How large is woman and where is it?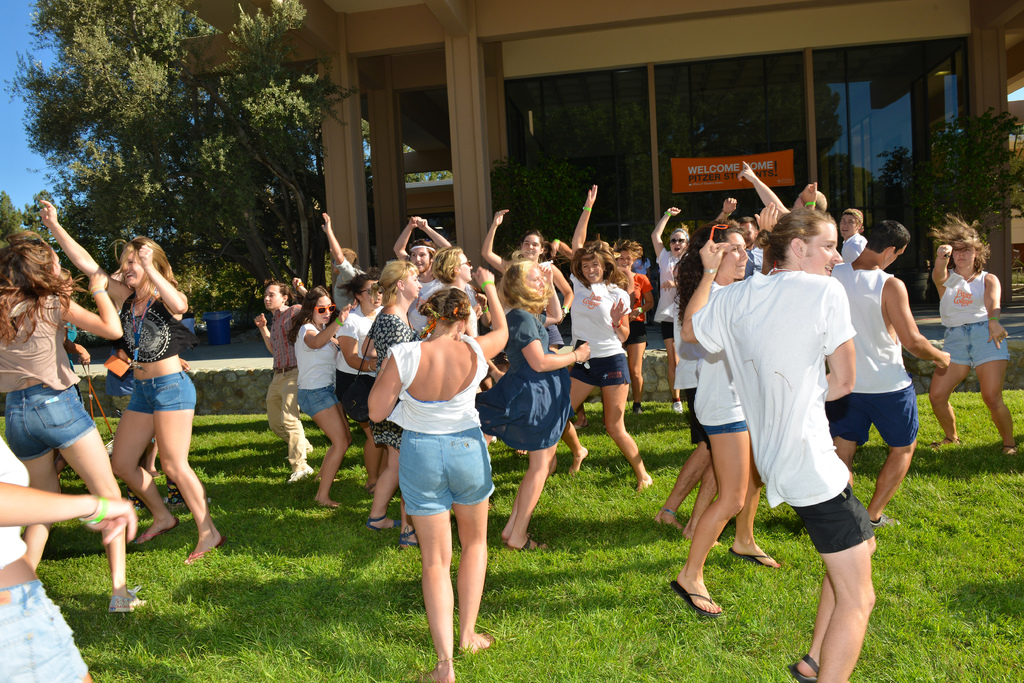
Bounding box: pyautogui.locateOnScreen(372, 269, 506, 655).
